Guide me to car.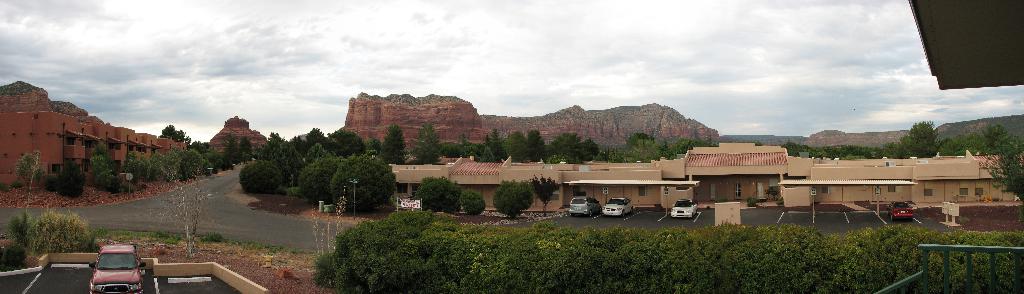
Guidance: bbox=(91, 241, 143, 293).
